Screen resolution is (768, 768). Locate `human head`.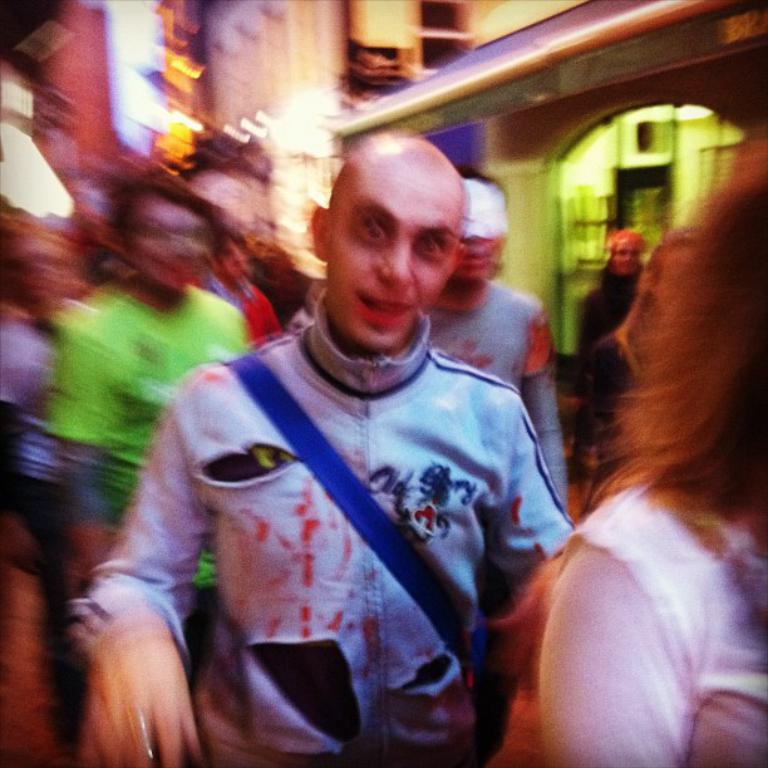
x1=609, y1=227, x2=645, y2=277.
